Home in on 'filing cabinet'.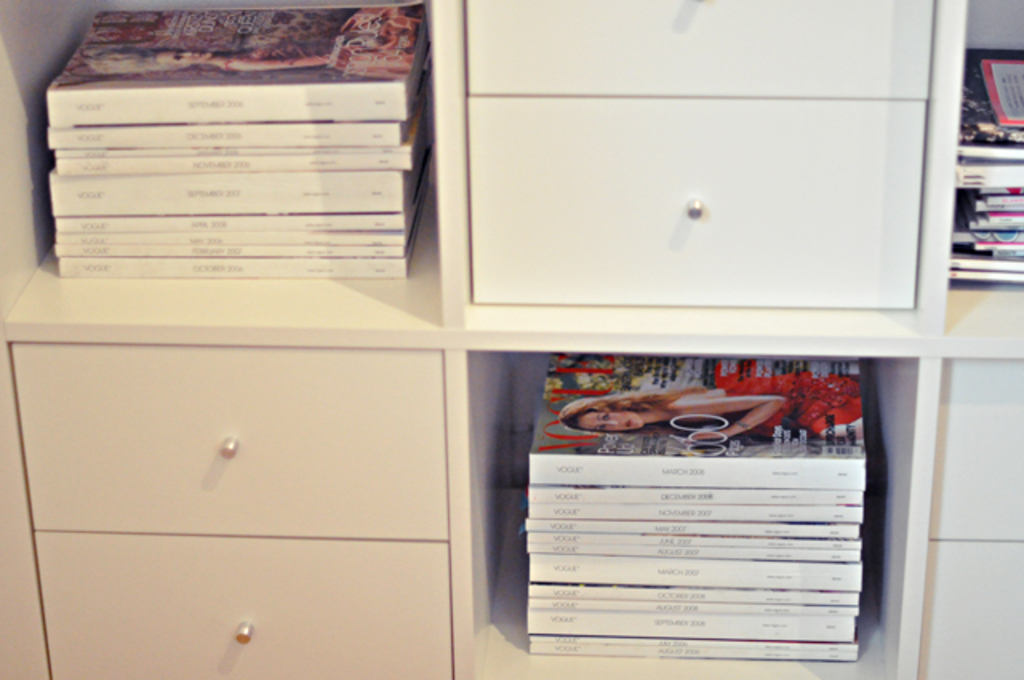
Homed in at [x1=0, y1=0, x2=1022, y2=670].
